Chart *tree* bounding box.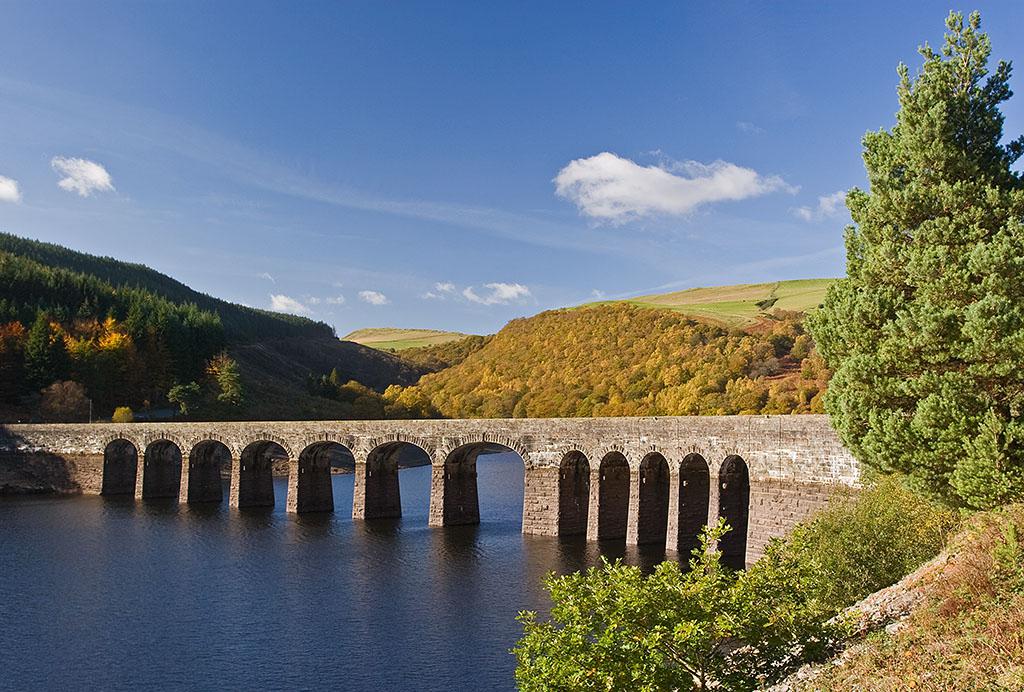
Charted: l=166, t=380, r=200, b=425.
